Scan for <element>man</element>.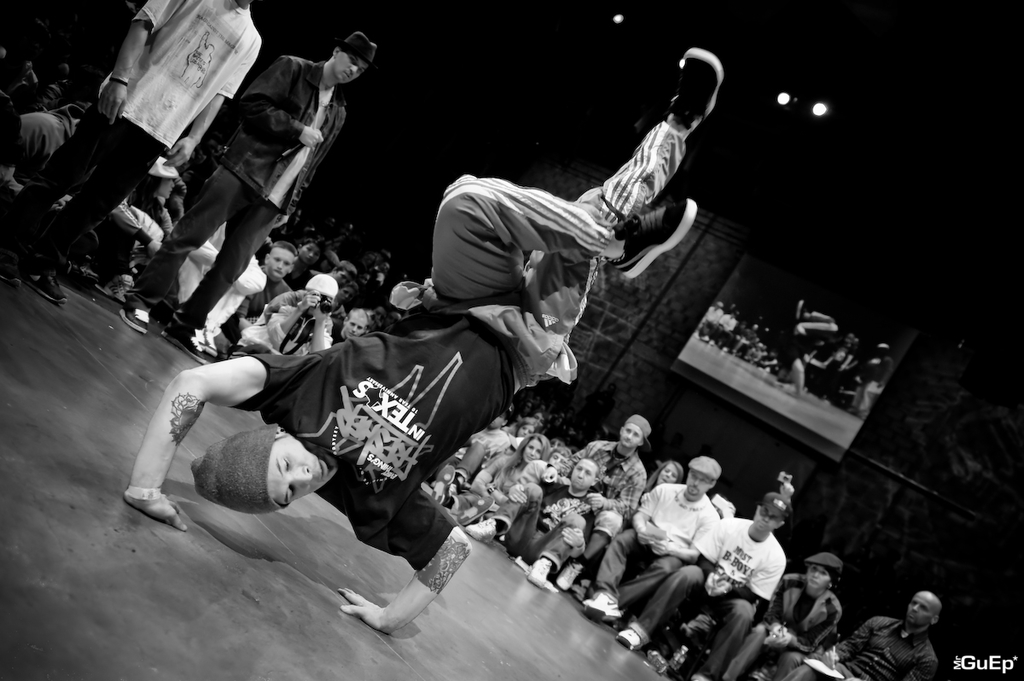
Scan result: [x1=579, y1=449, x2=728, y2=626].
